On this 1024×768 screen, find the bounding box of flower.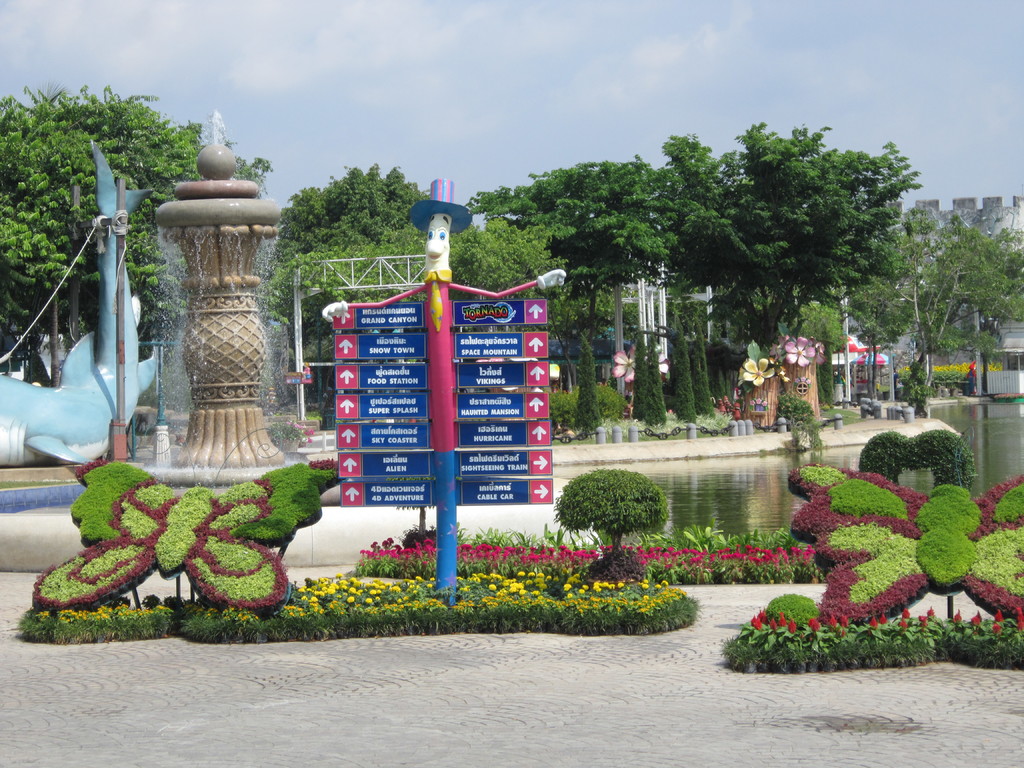
Bounding box: [865,617,877,627].
